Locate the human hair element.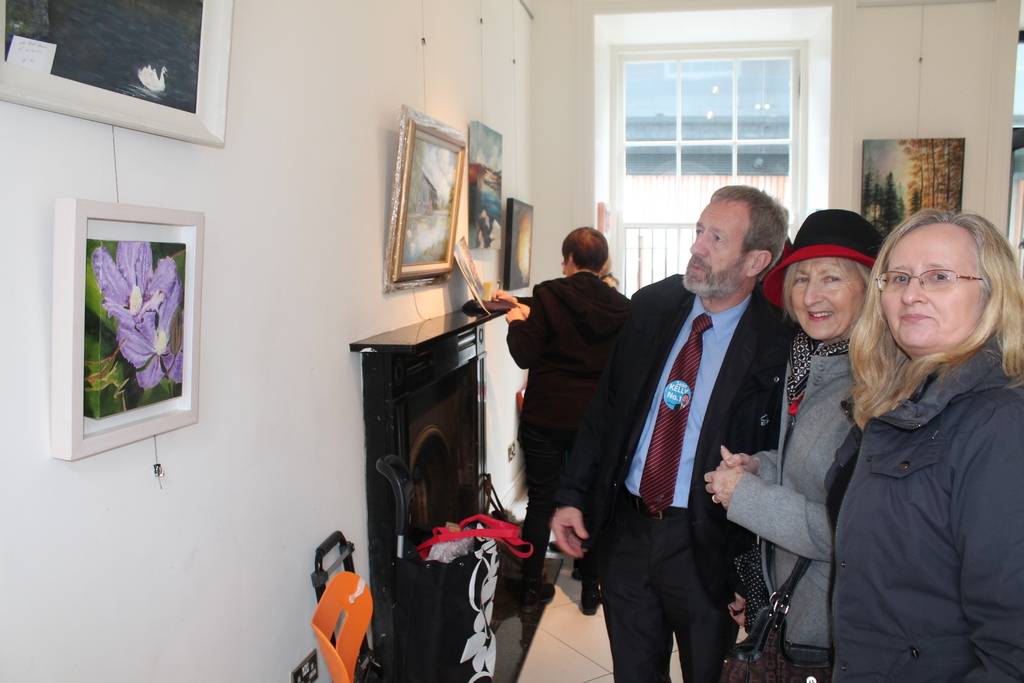
Element bbox: (840,258,868,289).
